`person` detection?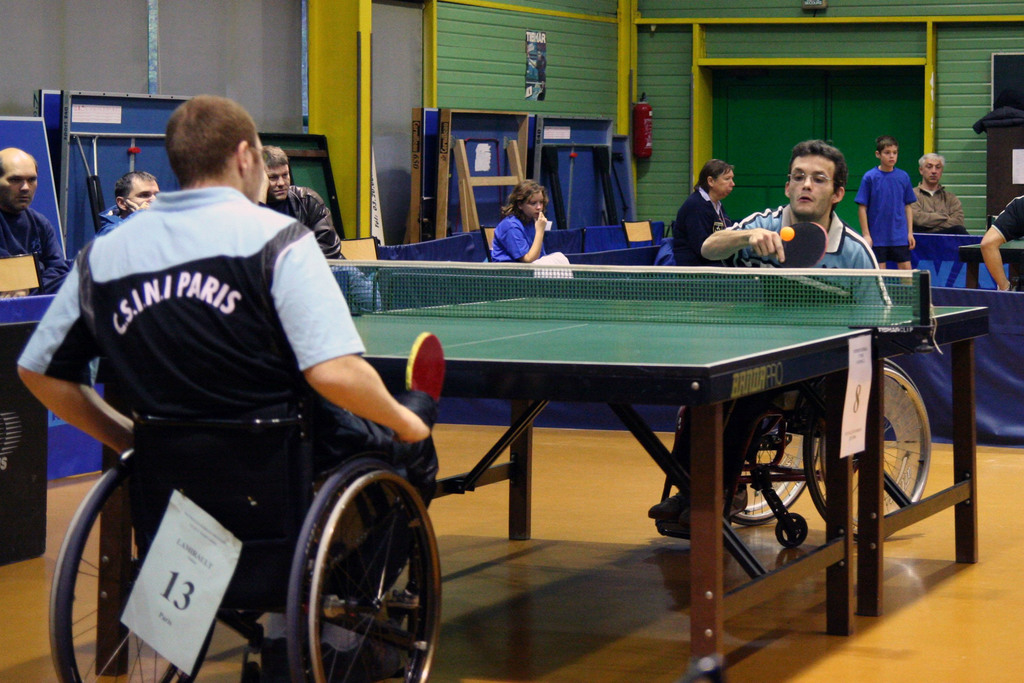
bbox=[849, 139, 918, 285]
